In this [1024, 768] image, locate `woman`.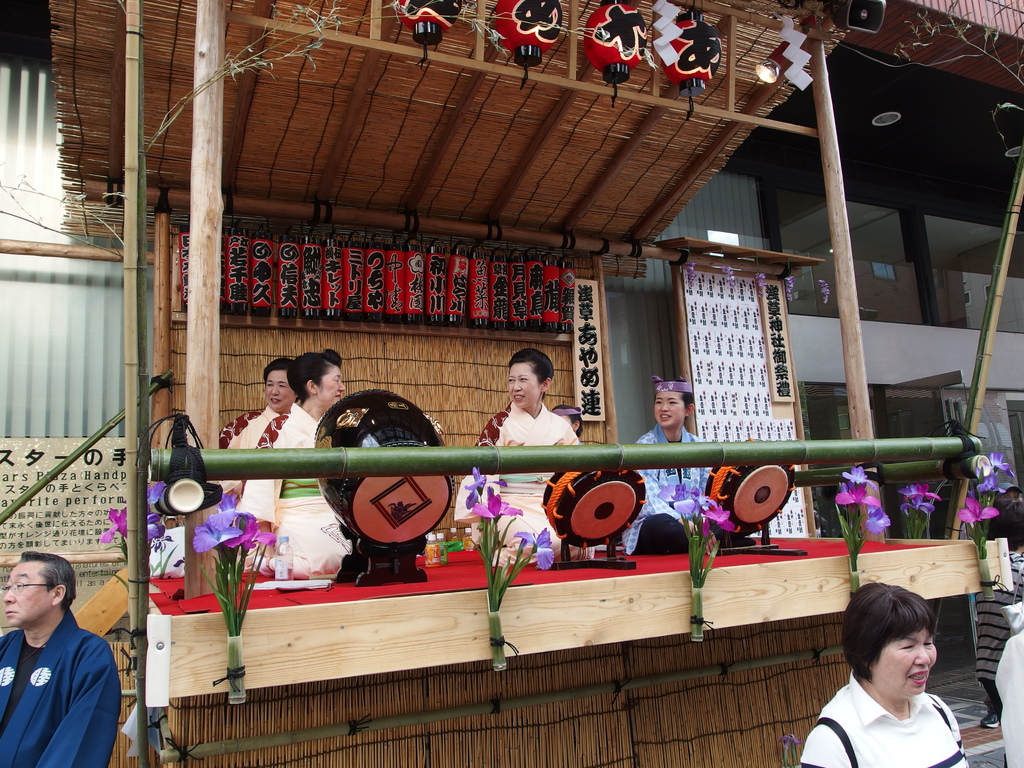
Bounding box: left=243, top=349, right=350, bottom=579.
